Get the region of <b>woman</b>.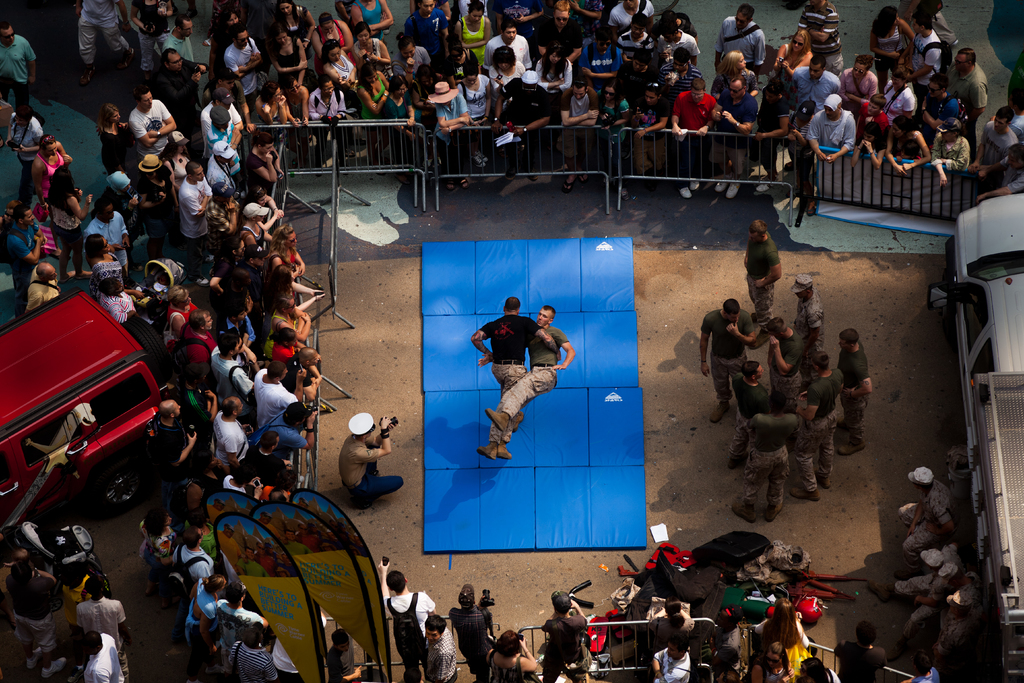
<bbox>100, 97, 129, 176</bbox>.
